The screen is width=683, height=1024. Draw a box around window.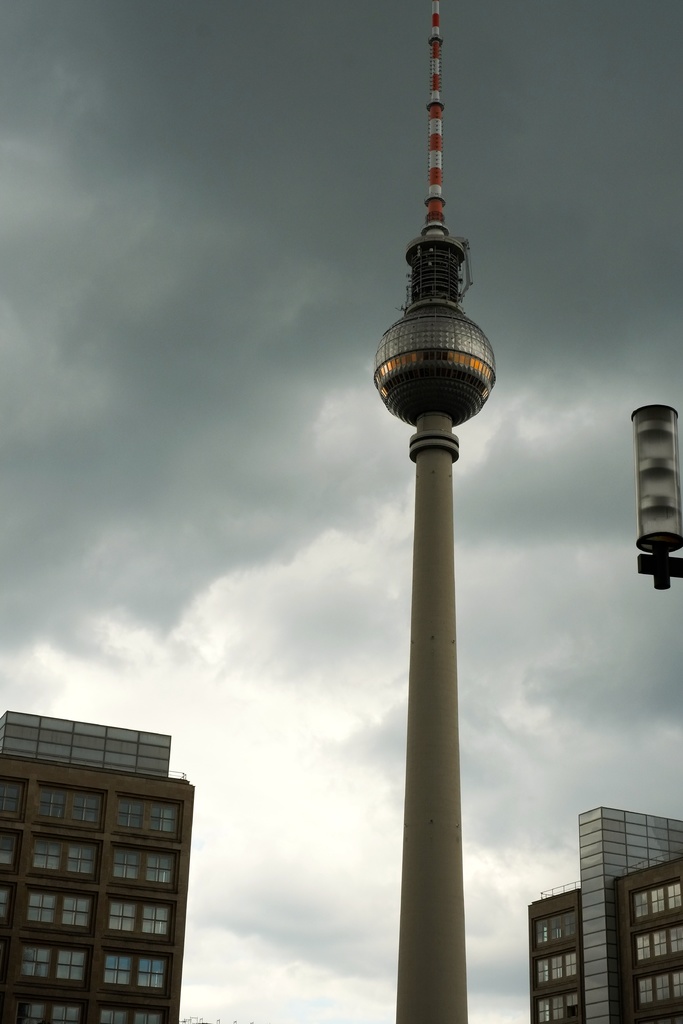
[42, 787, 68, 817].
